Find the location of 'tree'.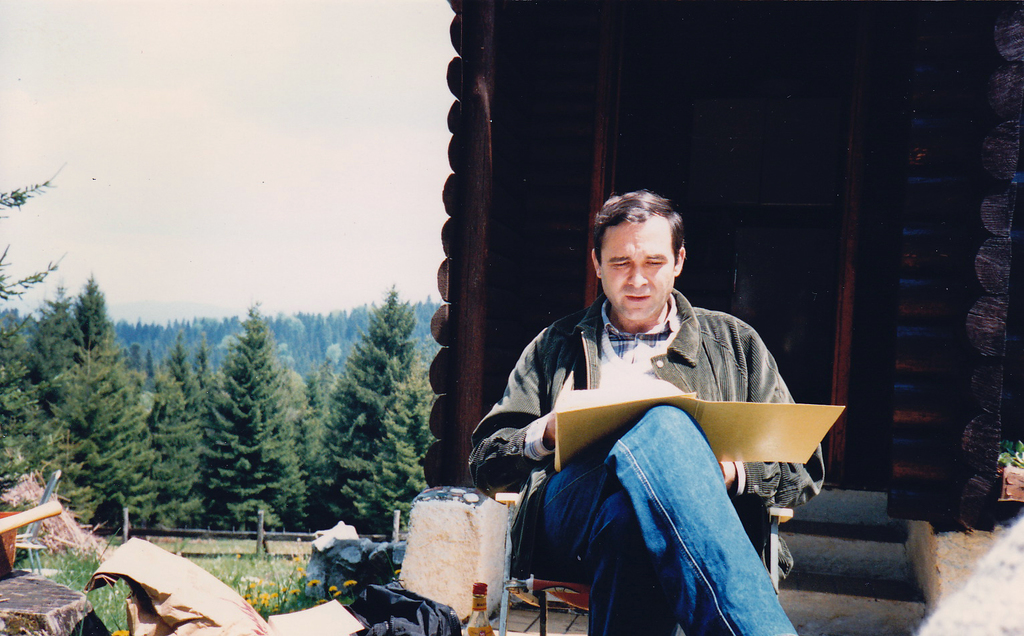
Location: pyautogui.locateOnScreen(53, 436, 96, 520).
